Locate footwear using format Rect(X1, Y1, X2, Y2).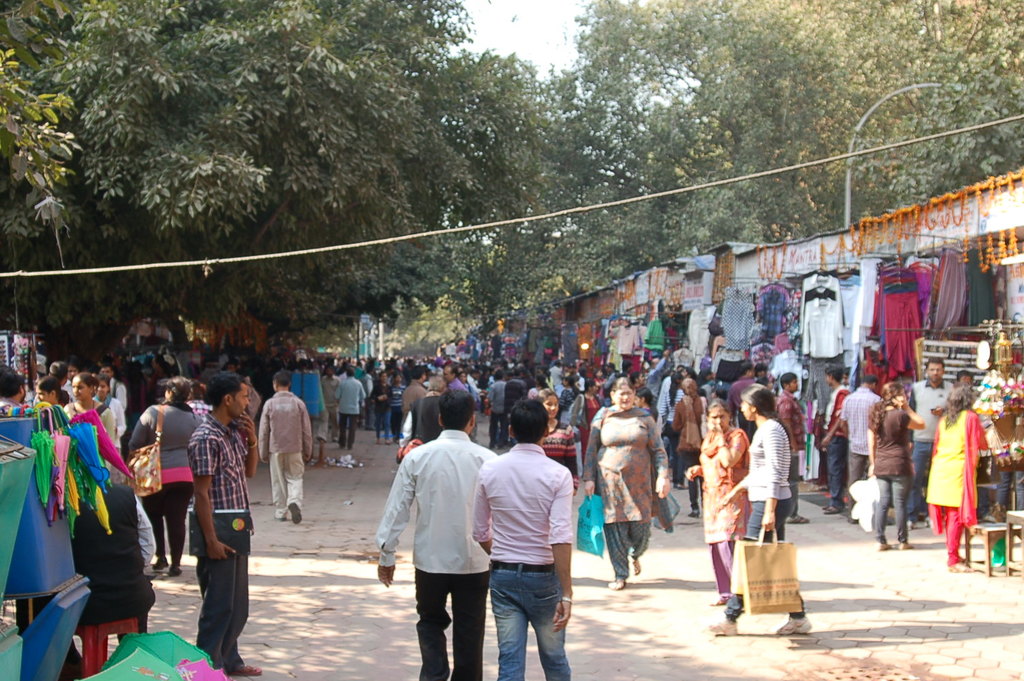
Rect(775, 618, 814, 637).
